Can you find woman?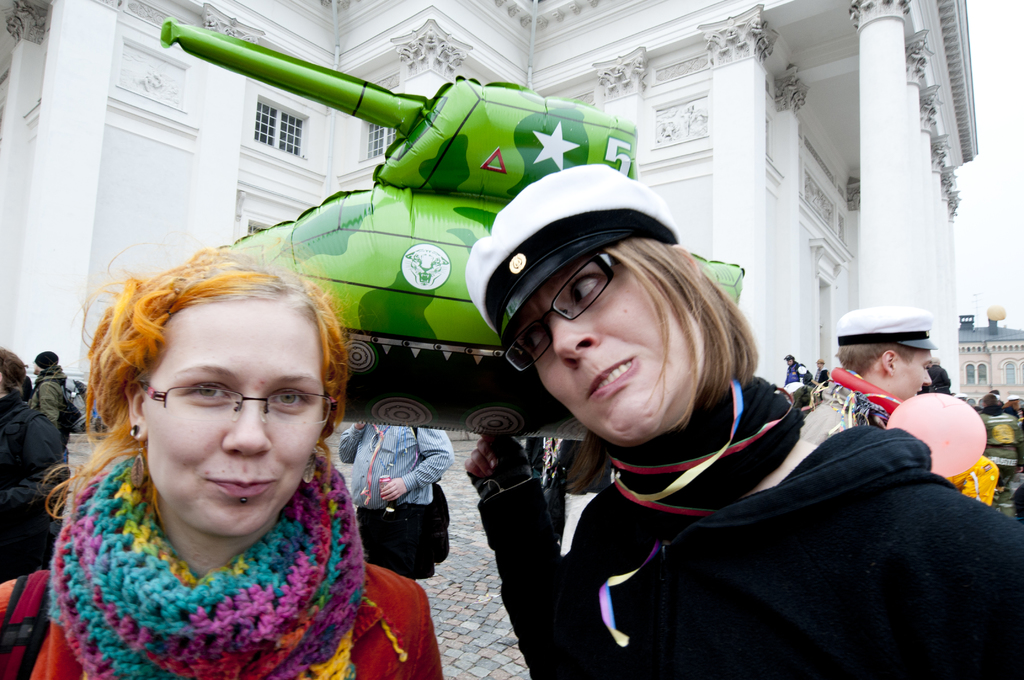
Yes, bounding box: pyautogui.locateOnScreen(0, 350, 68, 581).
